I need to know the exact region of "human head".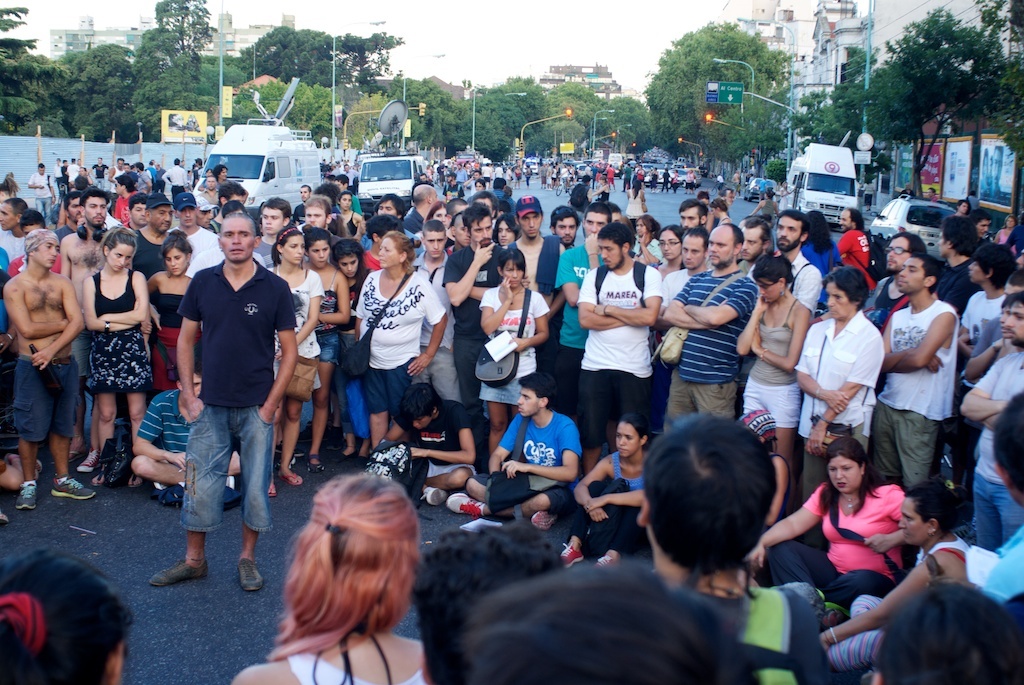
Region: region(281, 476, 413, 632).
